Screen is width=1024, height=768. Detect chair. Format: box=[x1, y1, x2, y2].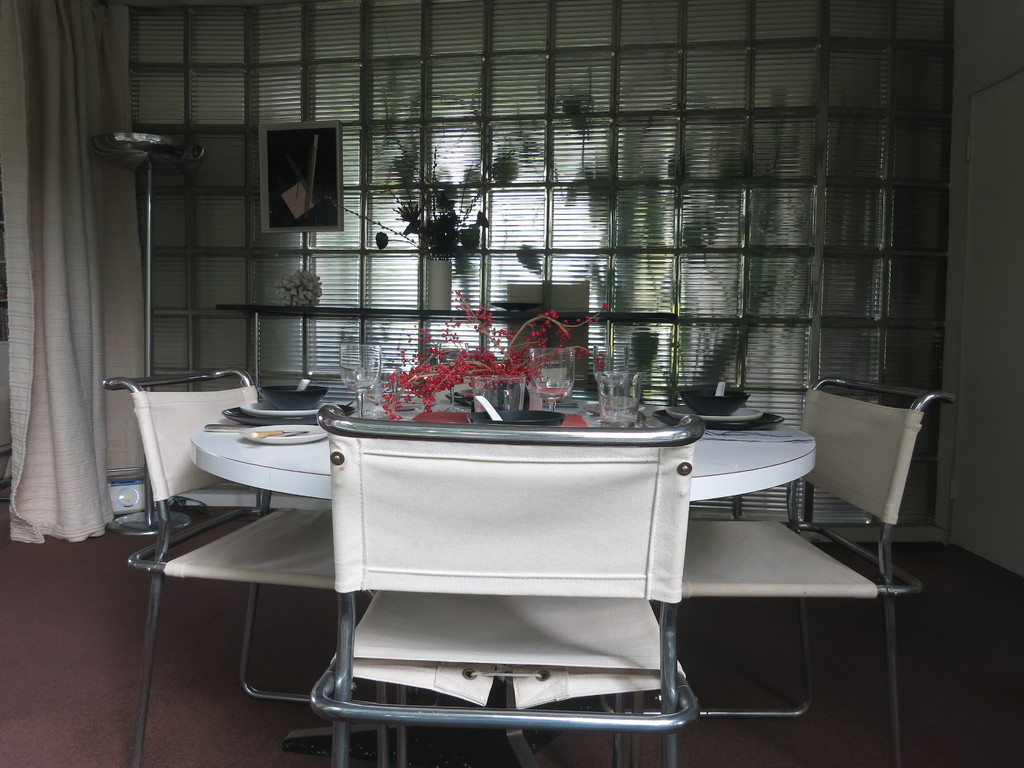
box=[676, 380, 957, 765].
